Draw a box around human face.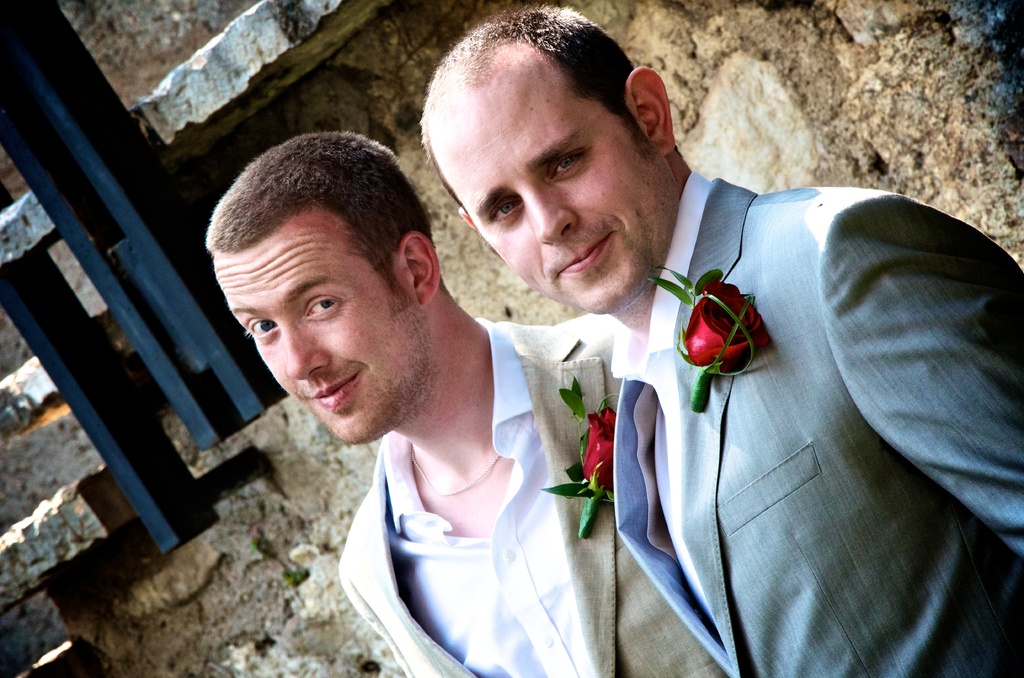
rect(212, 206, 417, 451).
